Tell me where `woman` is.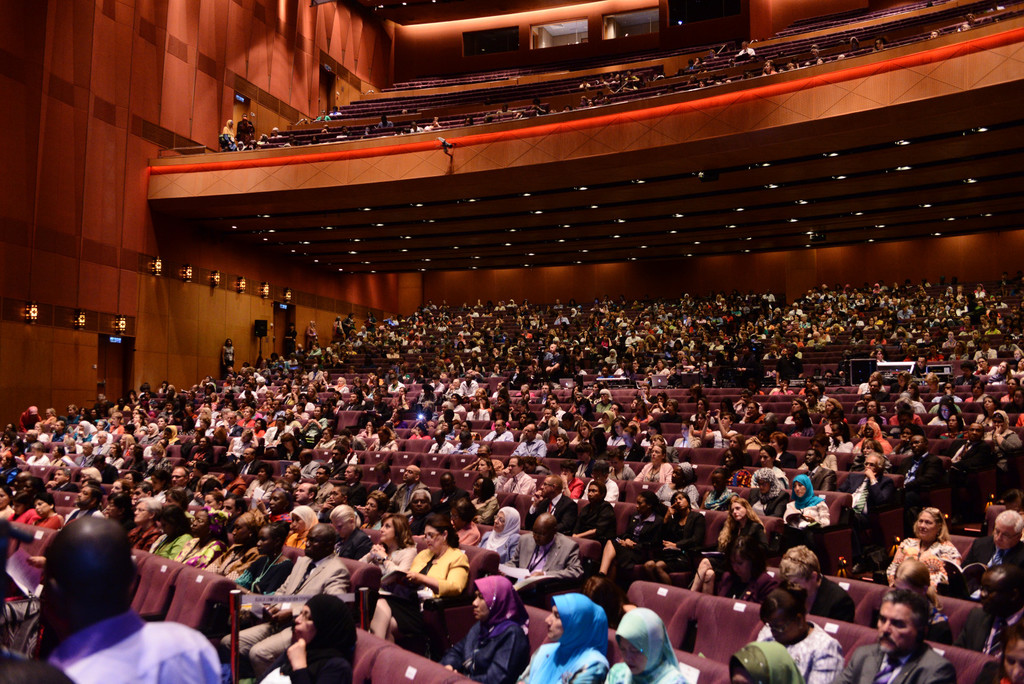
`woman` is at [left=931, top=403, right=965, bottom=425].
